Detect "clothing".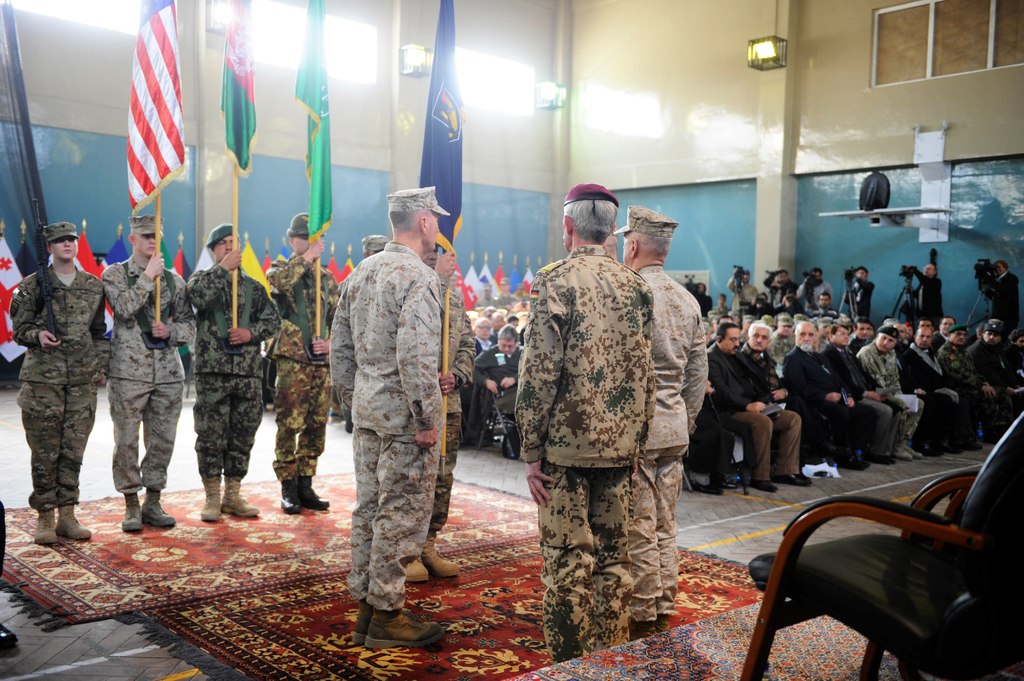
Detected at <bbox>1019, 343, 1023, 397</bbox>.
